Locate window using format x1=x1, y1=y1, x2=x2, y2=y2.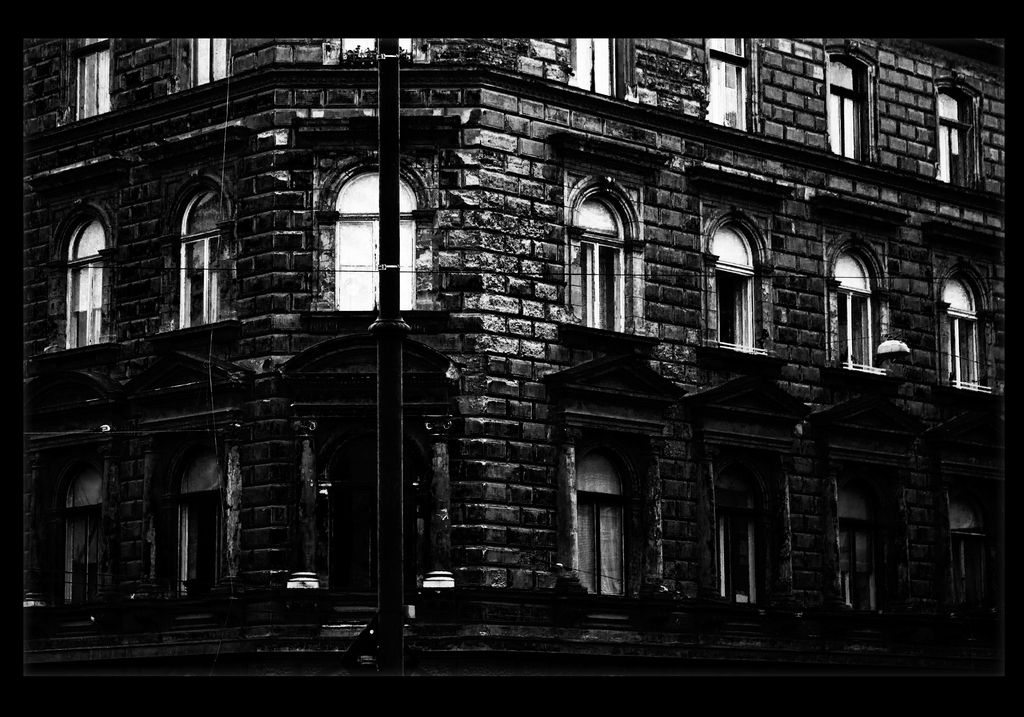
x1=161, y1=26, x2=231, y2=93.
